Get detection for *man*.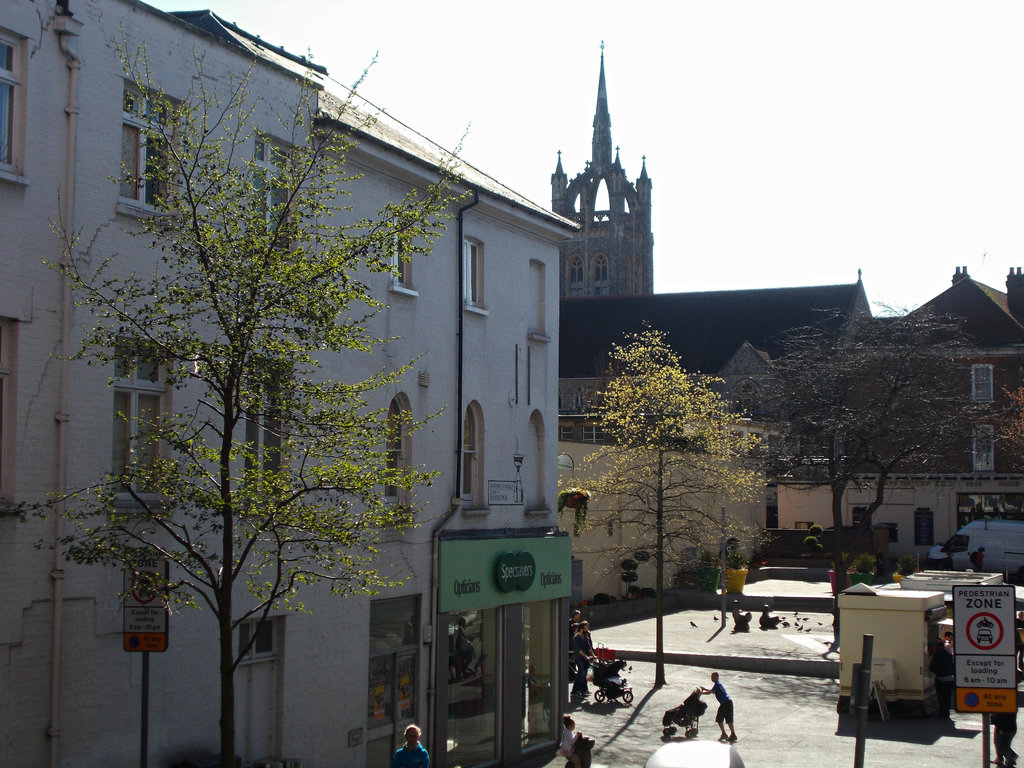
Detection: 392:724:429:767.
